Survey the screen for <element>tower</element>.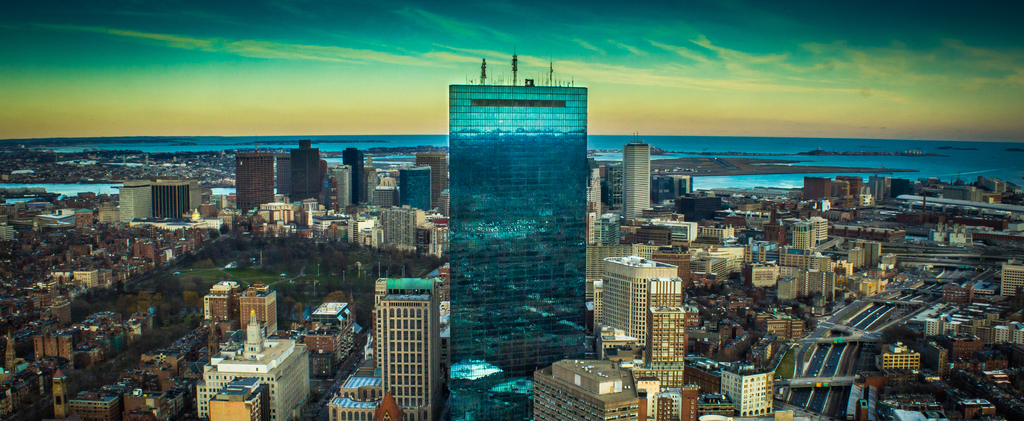
Survey found: left=384, top=296, right=435, bottom=420.
